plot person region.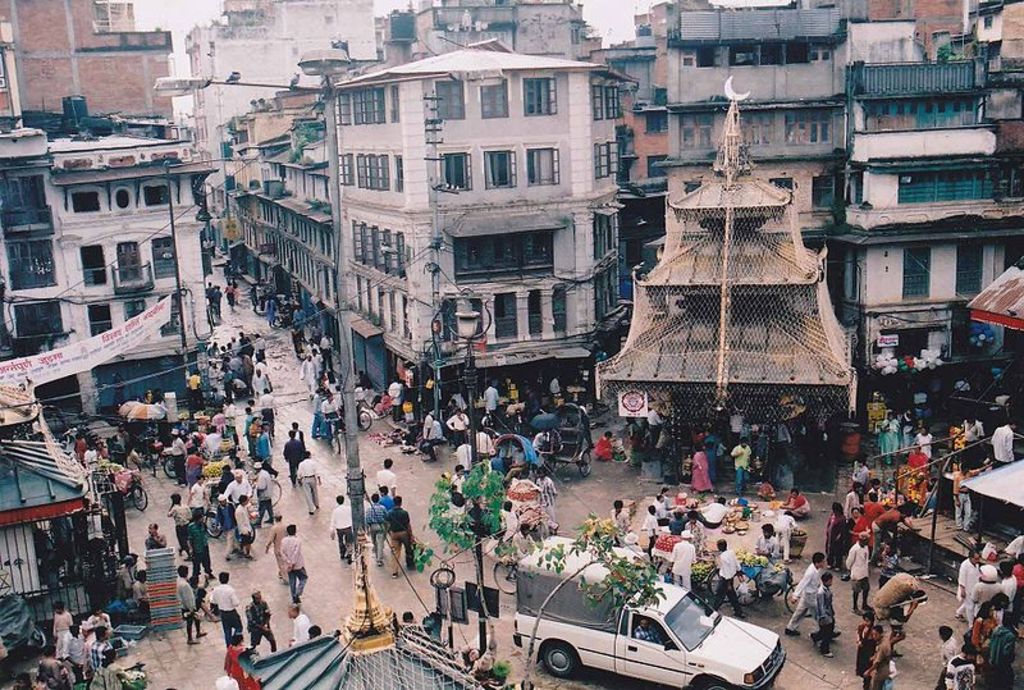
Plotted at l=224, t=467, r=250, b=503.
